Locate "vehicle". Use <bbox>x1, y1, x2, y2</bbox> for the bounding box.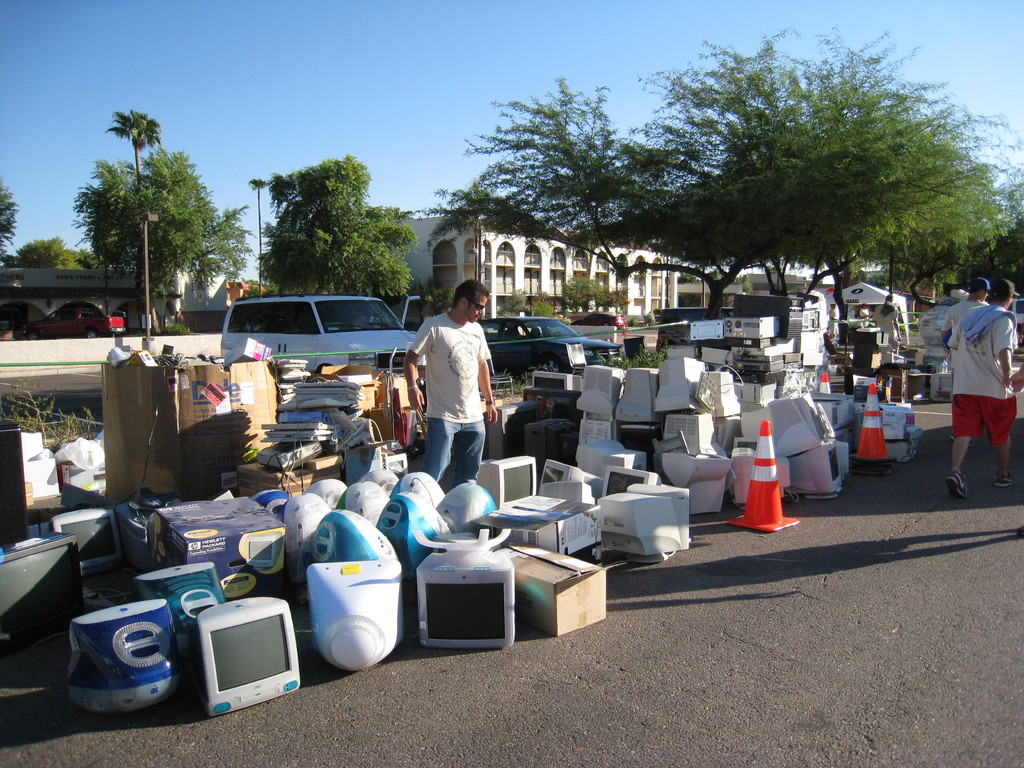
<bbox>1010, 298, 1023, 333</bbox>.
